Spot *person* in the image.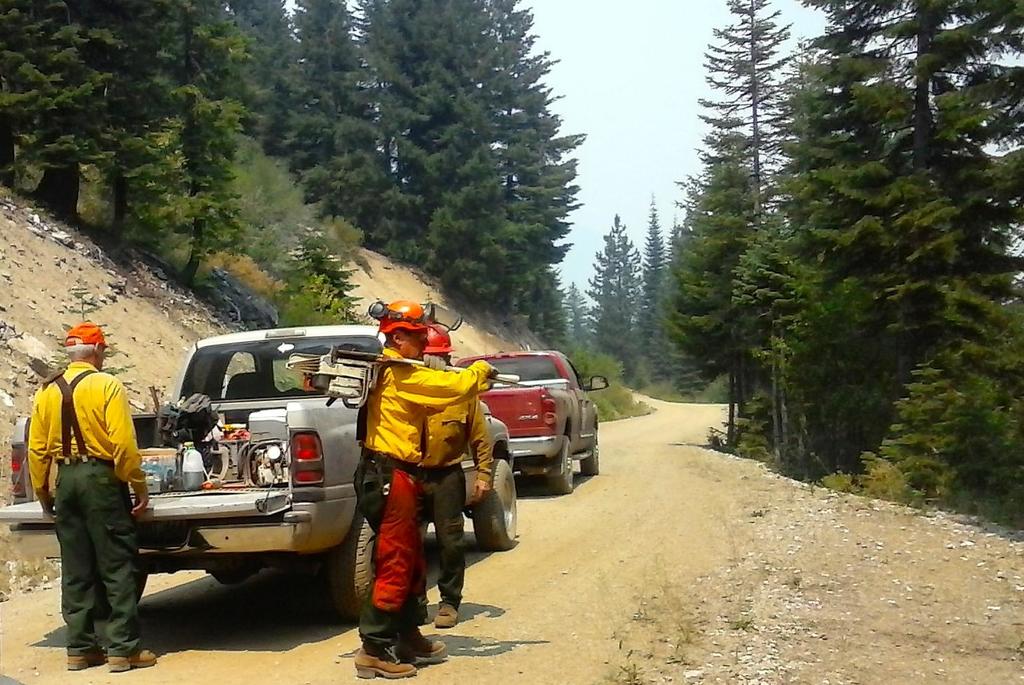
*person* found at bbox(356, 295, 498, 679).
